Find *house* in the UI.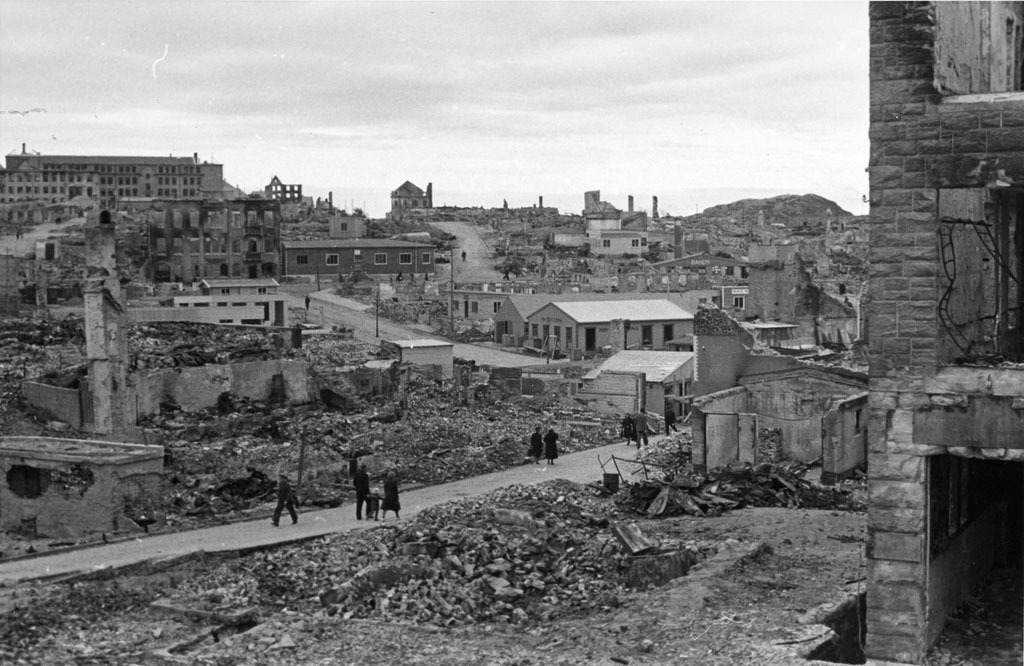
UI element at (left=383, top=179, right=423, bottom=223).
